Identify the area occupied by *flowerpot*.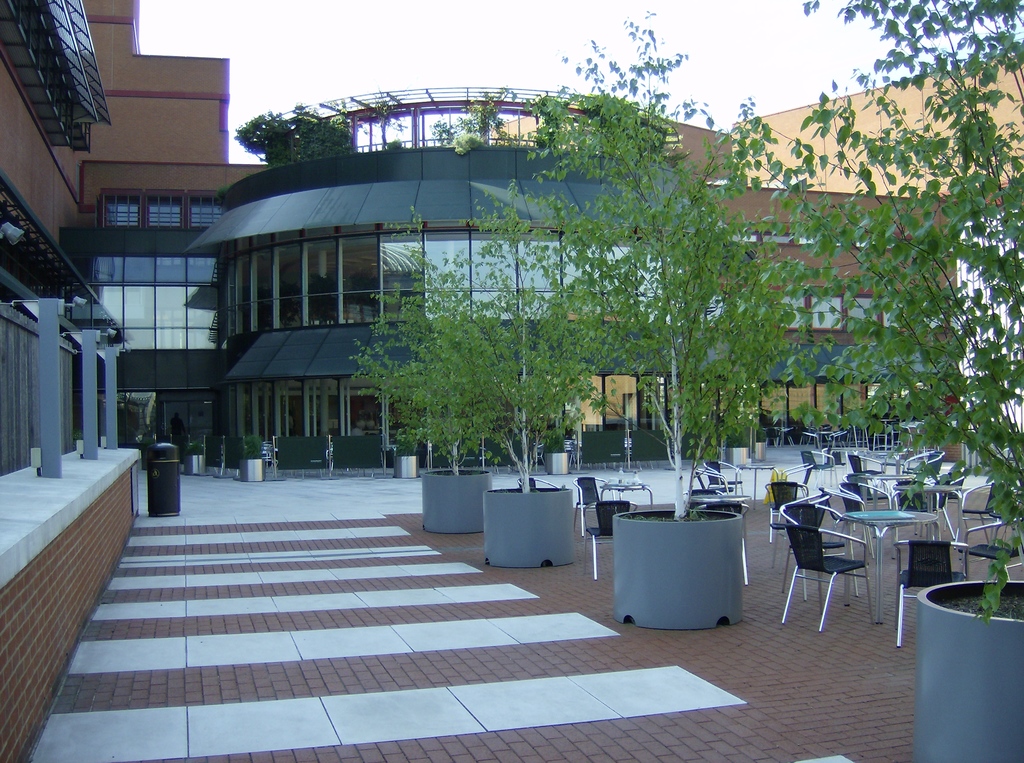
Area: [919, 580, 1023, 762].
